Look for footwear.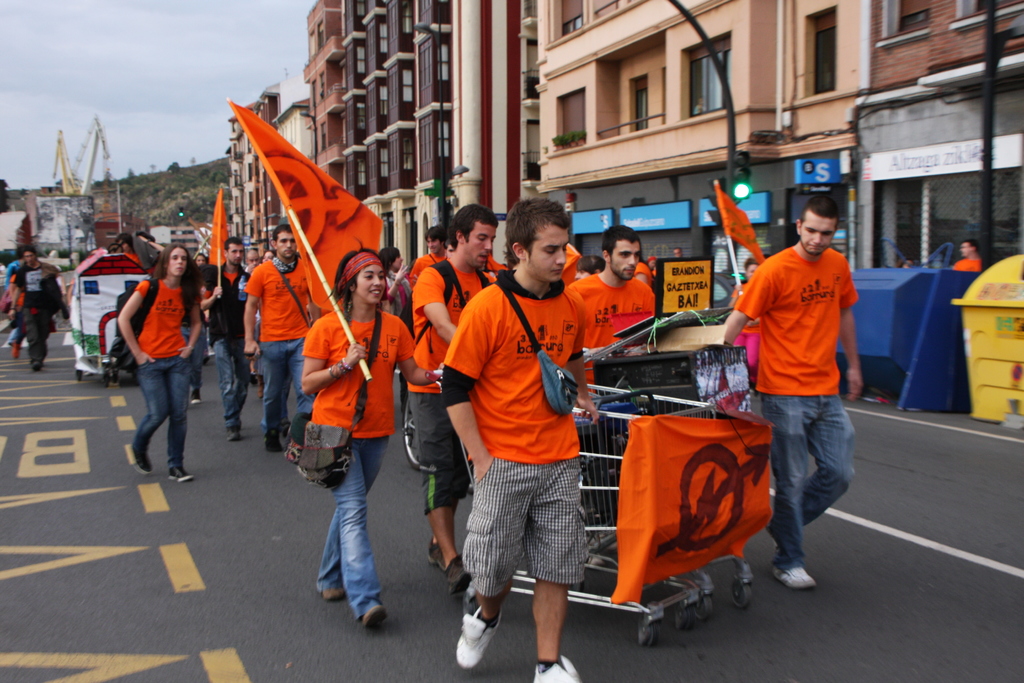
Found: region(262, 434, 280, 453).
